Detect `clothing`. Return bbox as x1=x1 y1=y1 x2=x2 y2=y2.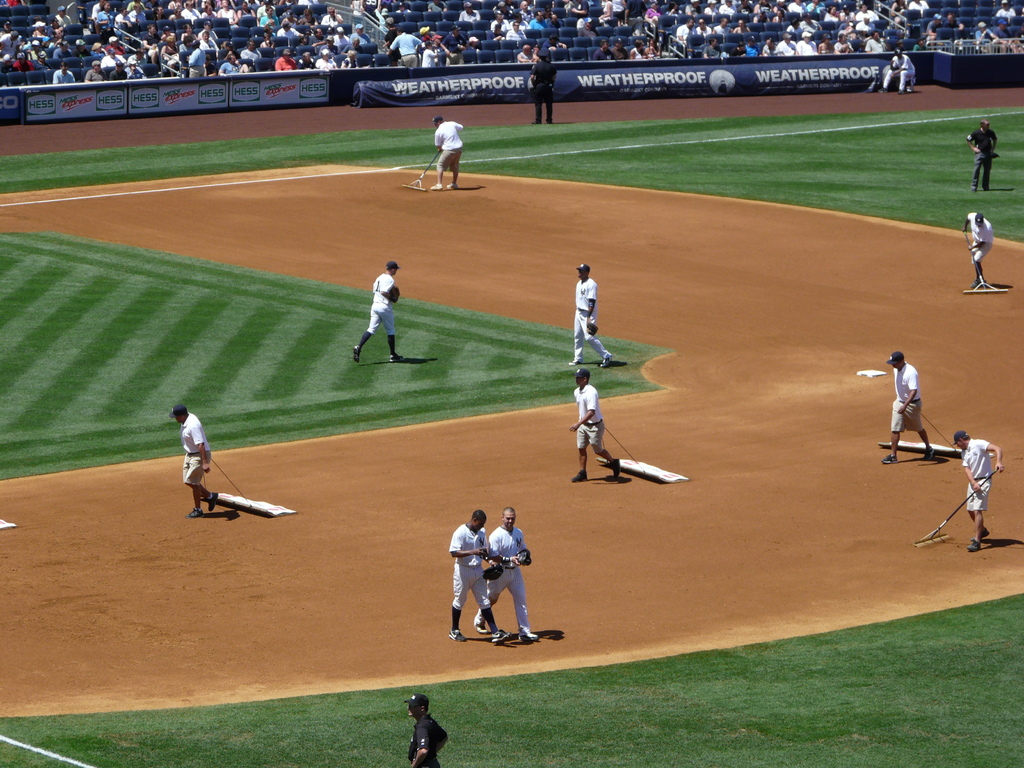
x1=432 y1=125 x2=464 y2=168.
